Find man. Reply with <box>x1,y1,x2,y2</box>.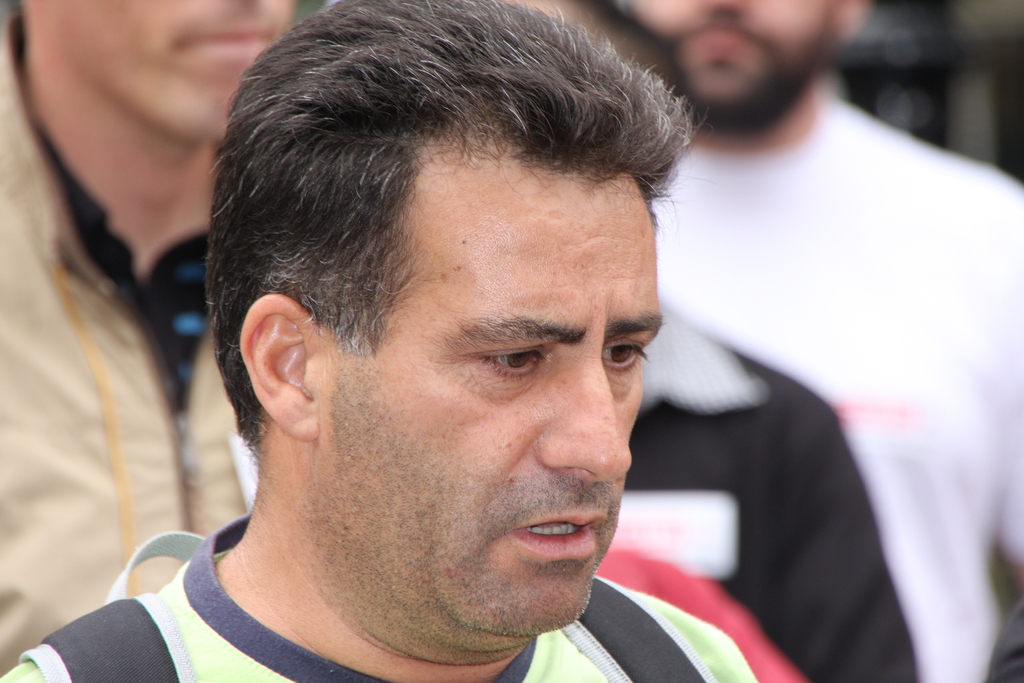
<box>0,0,761,682</box>.
